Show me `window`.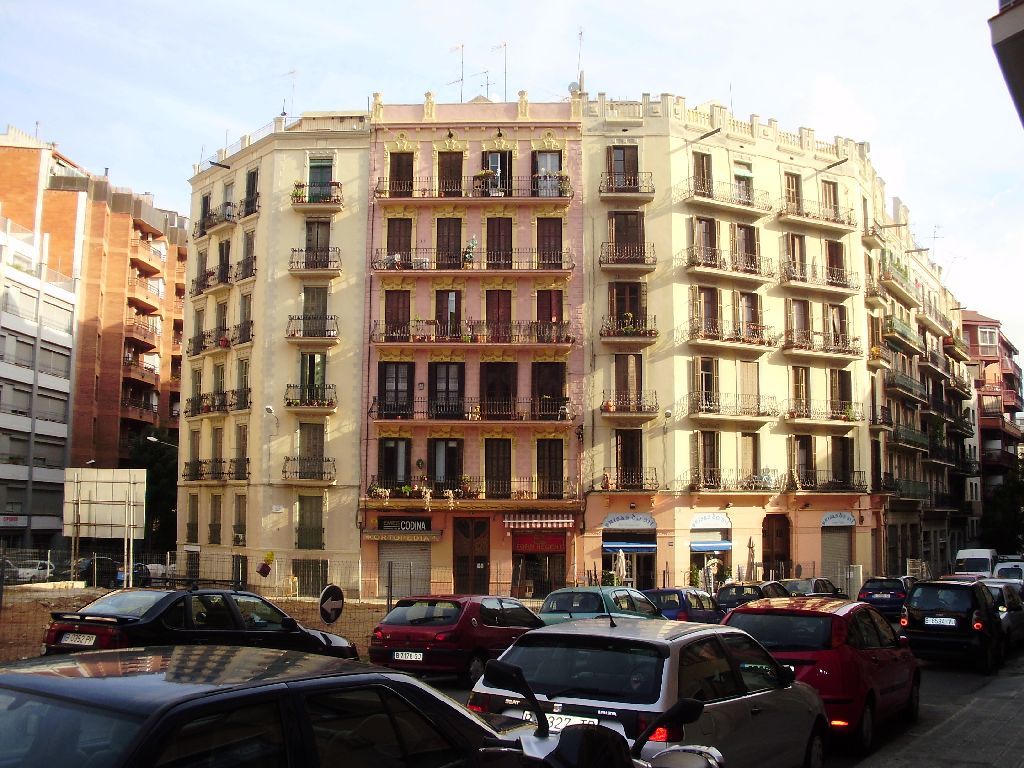
`window` is here: [536, 432, 562, 494].
